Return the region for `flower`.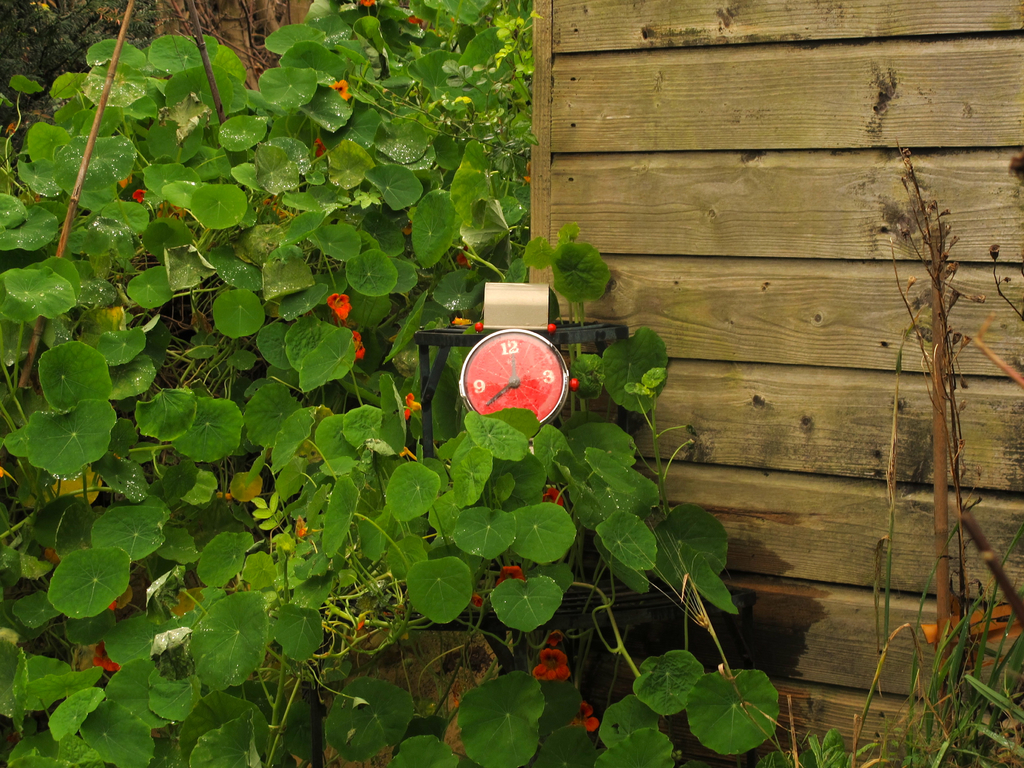
x1=349 y1=319 x2=369 y2=355.
